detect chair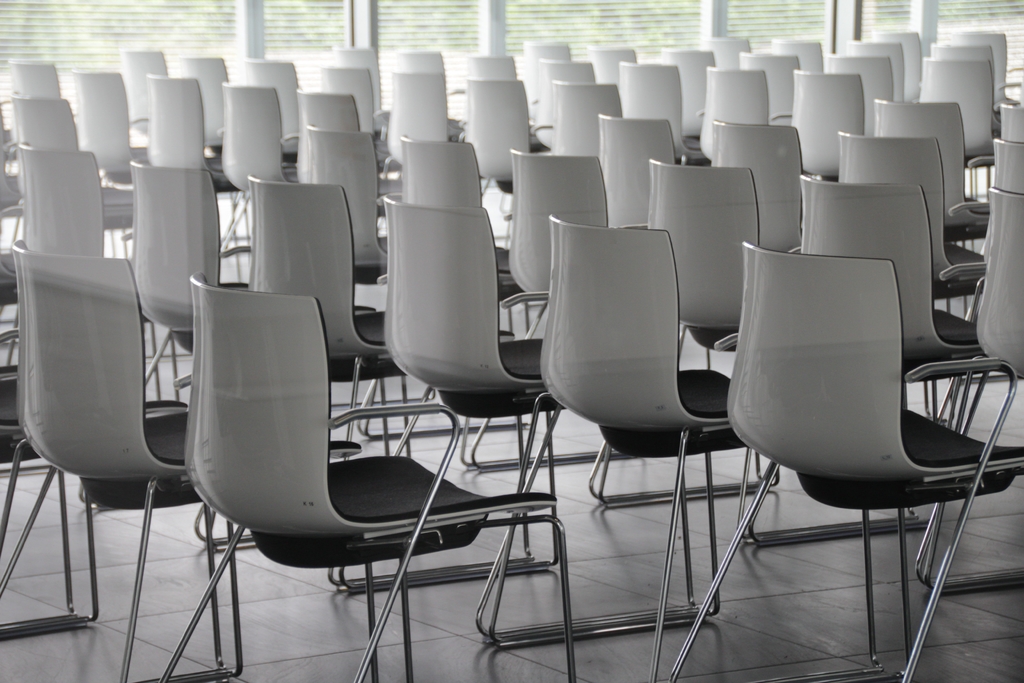
l=913, t=60, r=1012, b=157
